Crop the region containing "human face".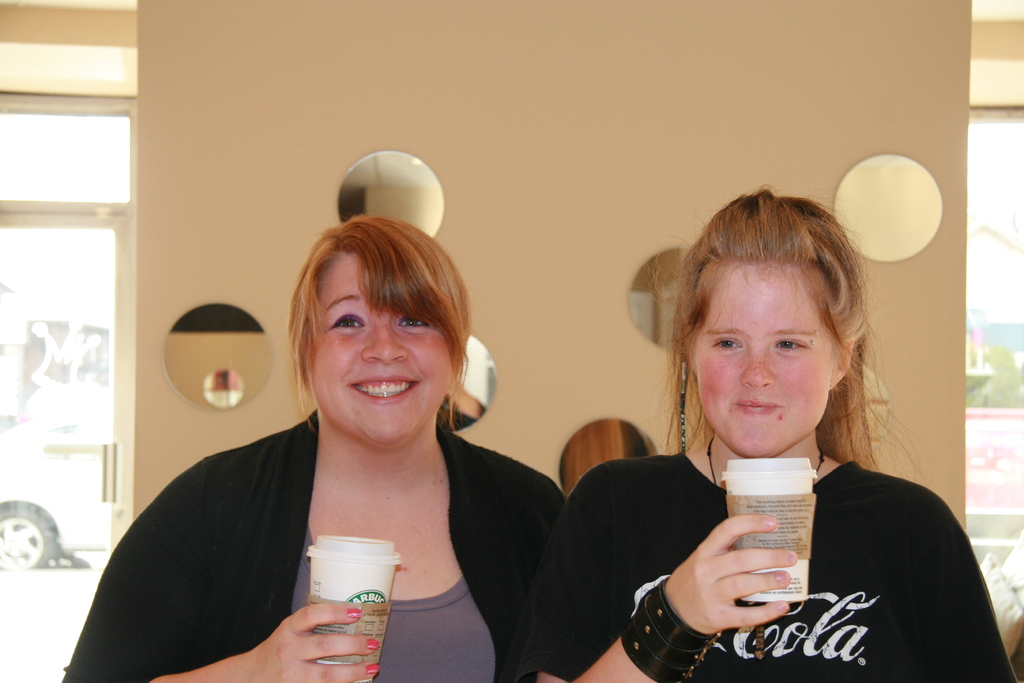
Crop region: pyautogui.locateOnScreen(309, 252, 452, 445).
